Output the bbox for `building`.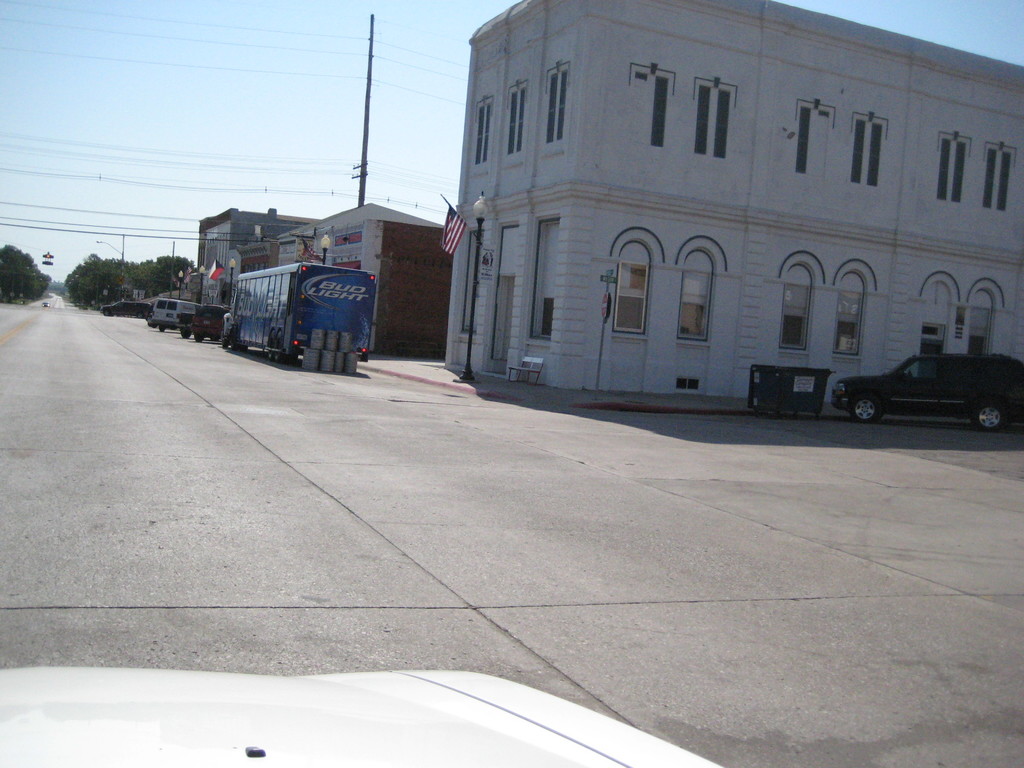
[left=192, top=204, right=330, bottom=338].
